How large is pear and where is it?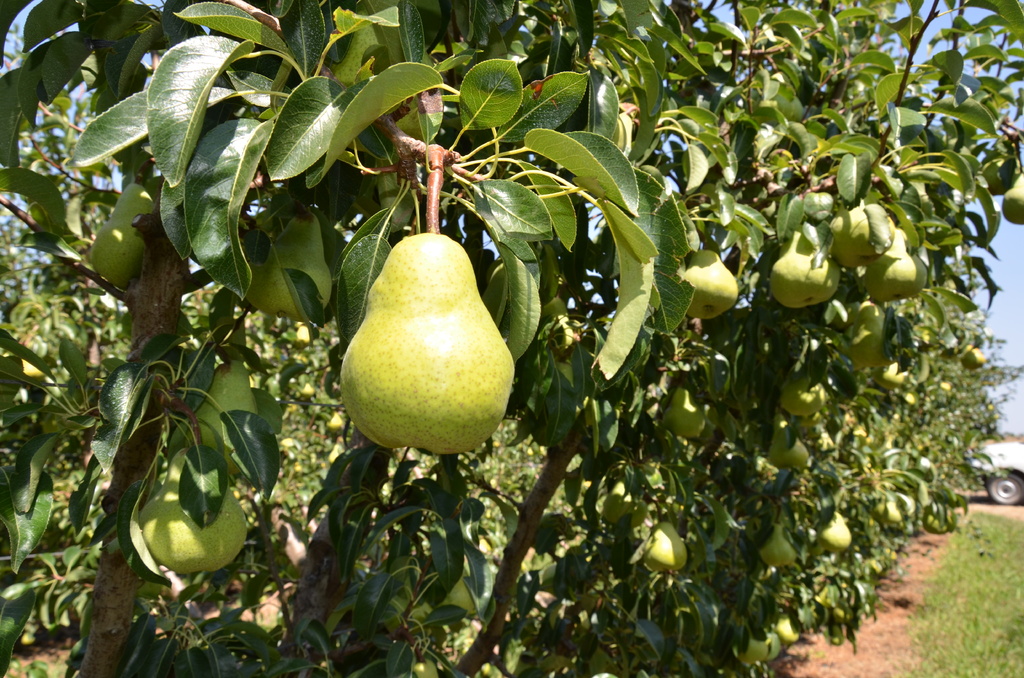
Bounding box: 741/627/778/664.
